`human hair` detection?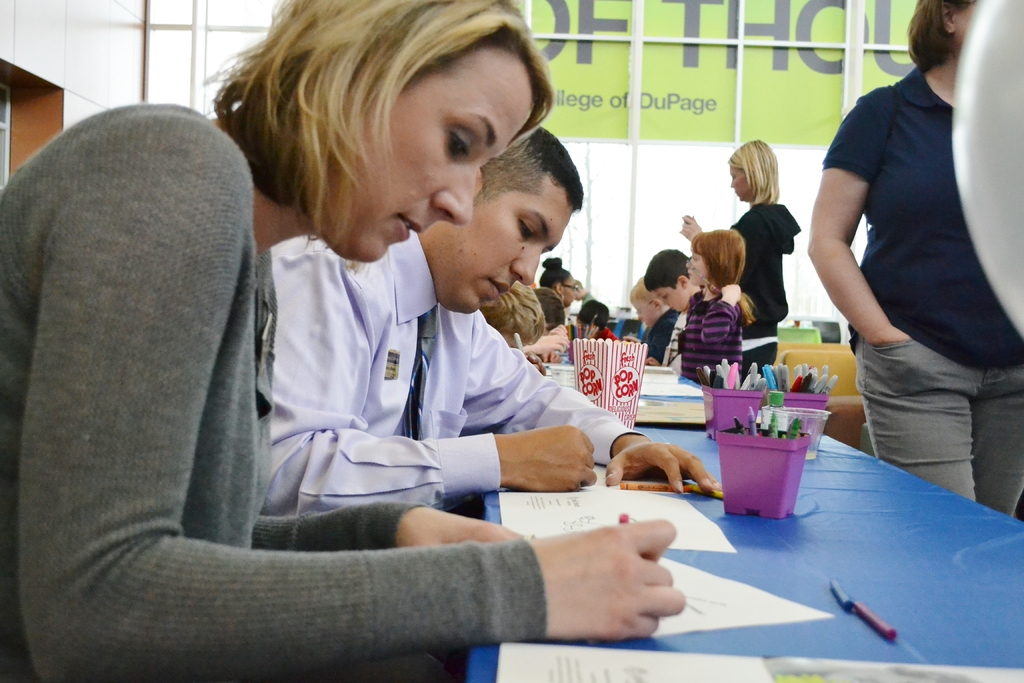
{"x1": 727, "y1": 138, "x2": 778, "y2": 203}
